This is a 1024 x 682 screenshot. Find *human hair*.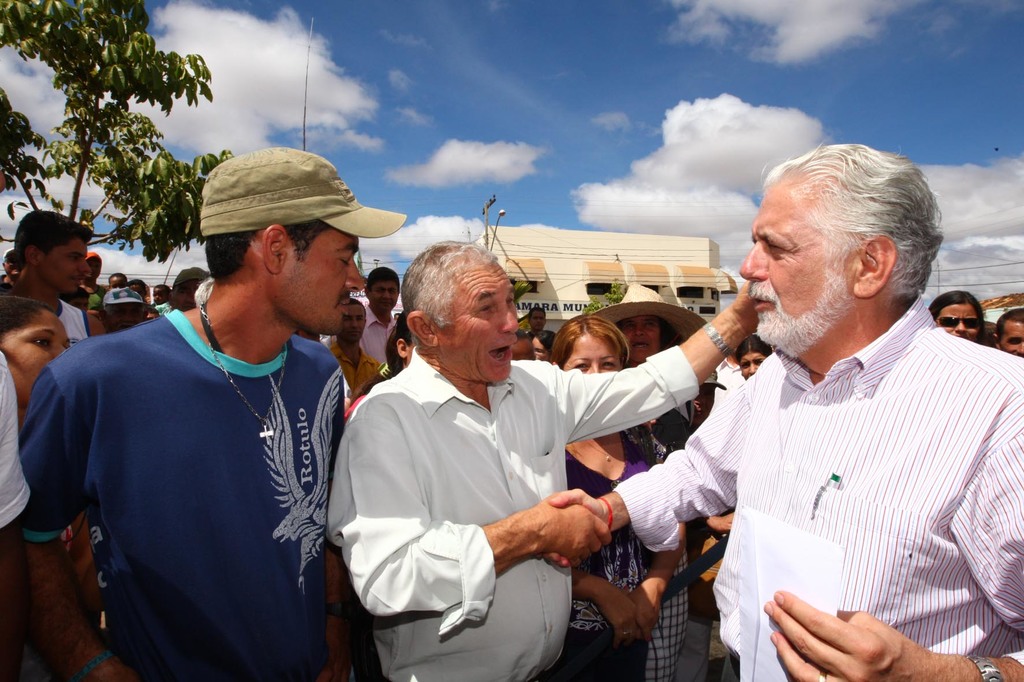
Bounding box: (x1=0, y1=292, x2=52, y2=340).
